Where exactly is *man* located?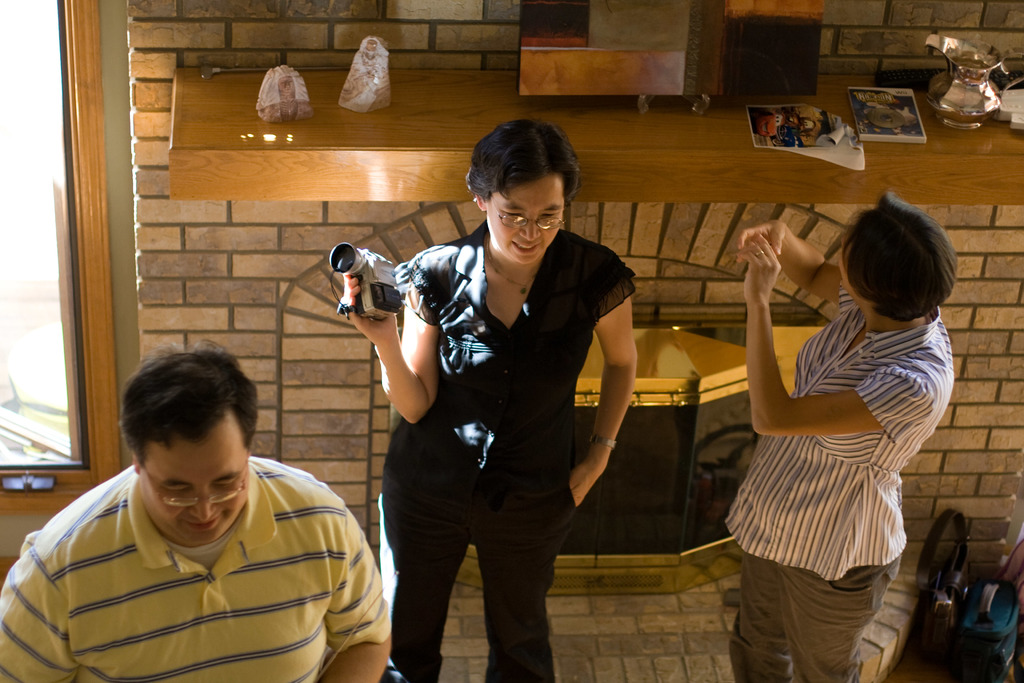
Its bounding box is x1=0 y1=347 x2=392 y2=682.
